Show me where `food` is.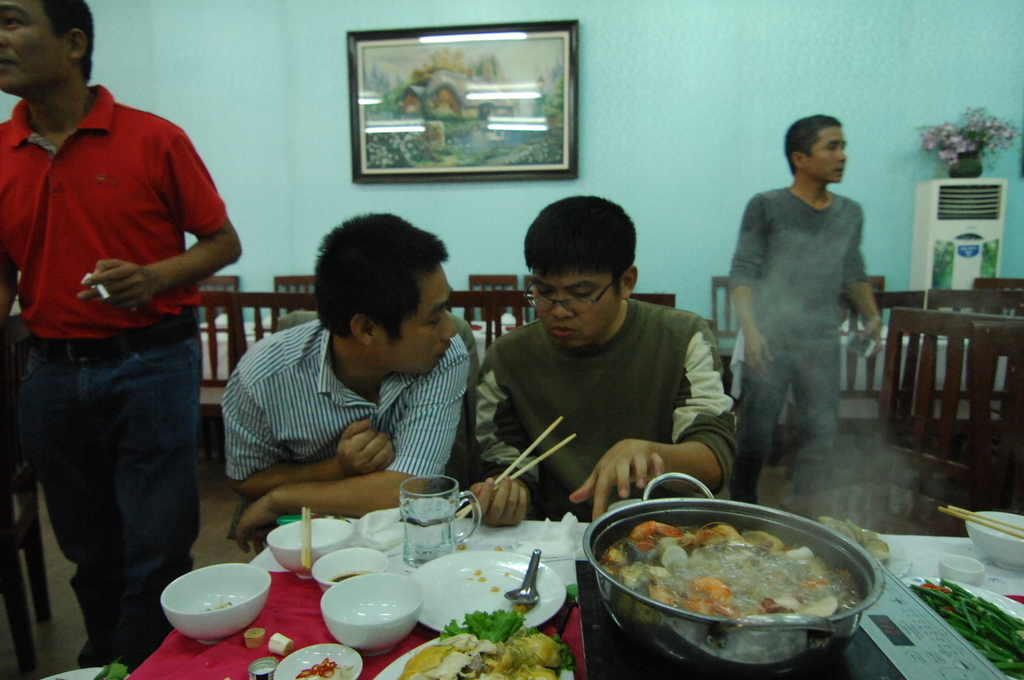
`food` is at {"x1": 400, "y1": 601, "x2": 573, "y2": 679}.
